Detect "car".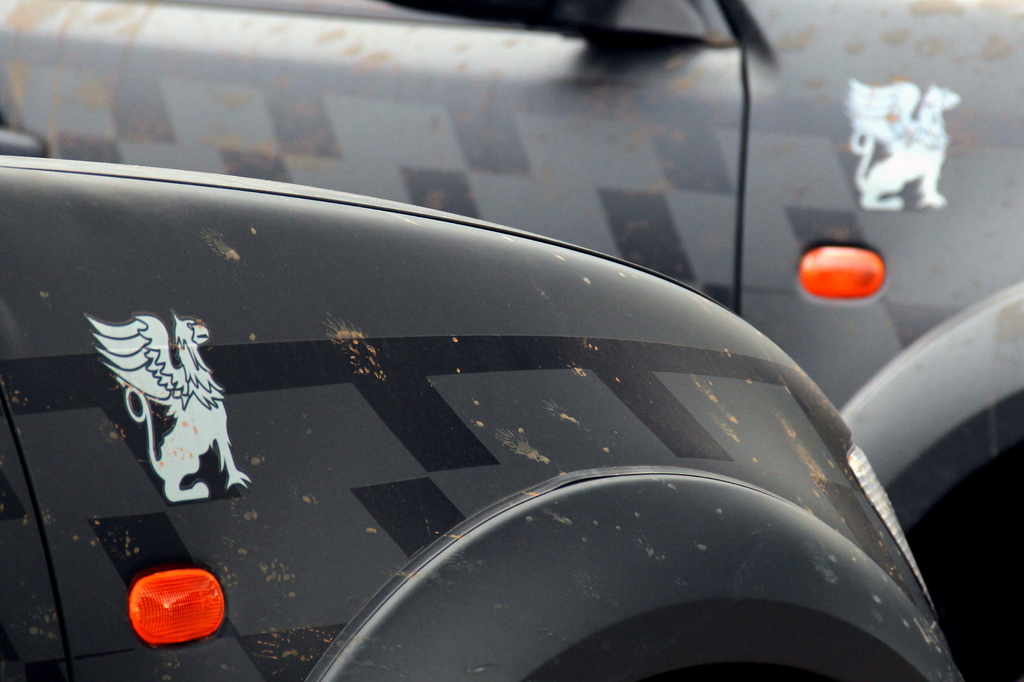
Detected at 0:0:1023:681.
